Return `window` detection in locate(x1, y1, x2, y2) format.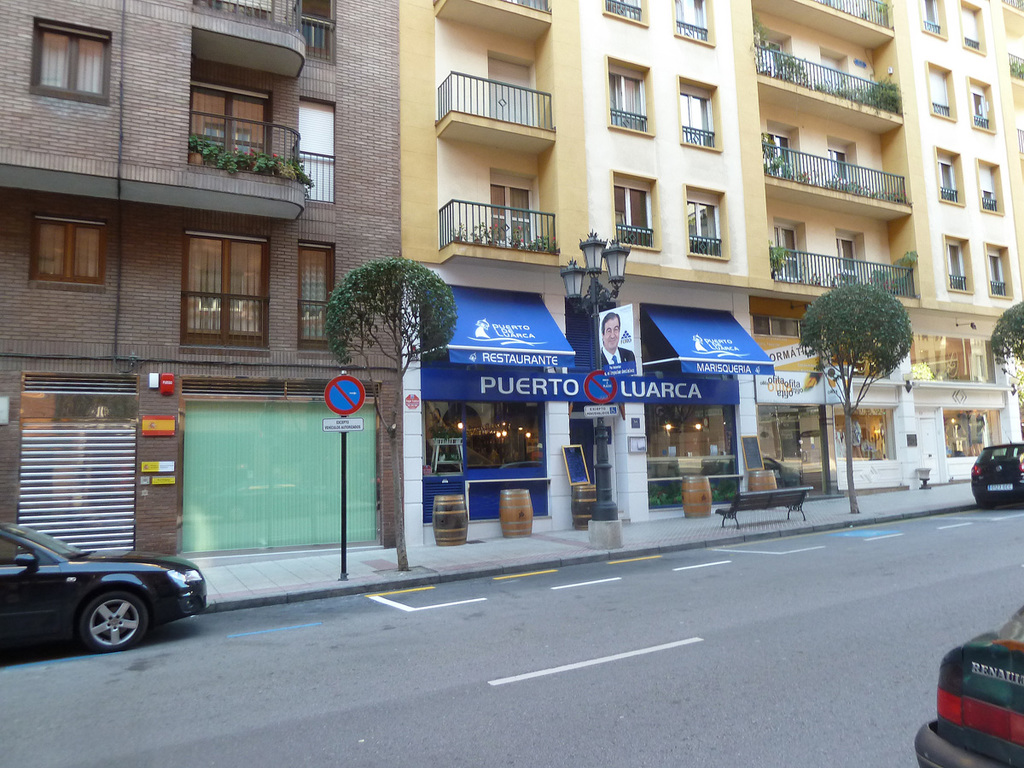
locate(972, 71, 998, 134).
